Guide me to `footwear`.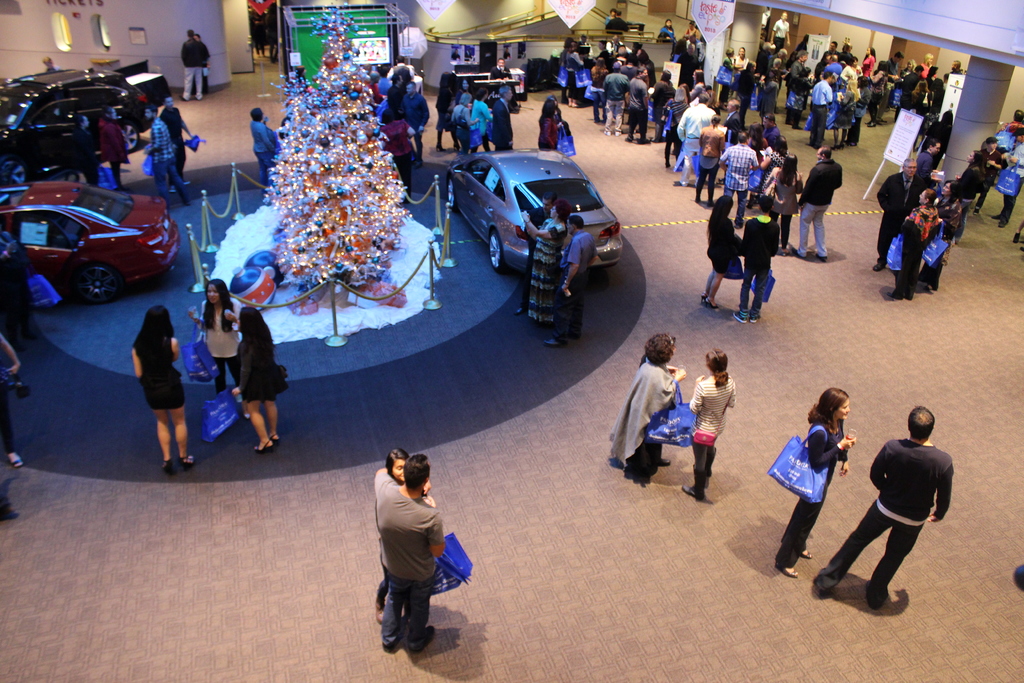
Guidance: select_region(968, 204, 982, 217).
